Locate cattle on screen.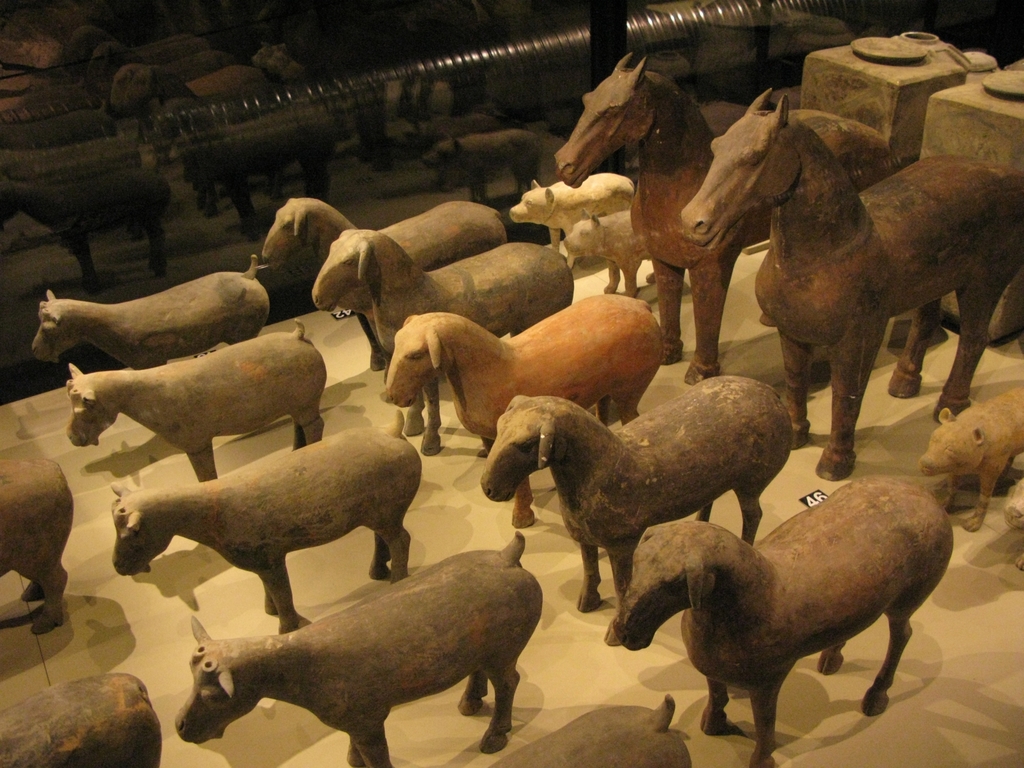
On screen at (678, 83, 1023, 485).
